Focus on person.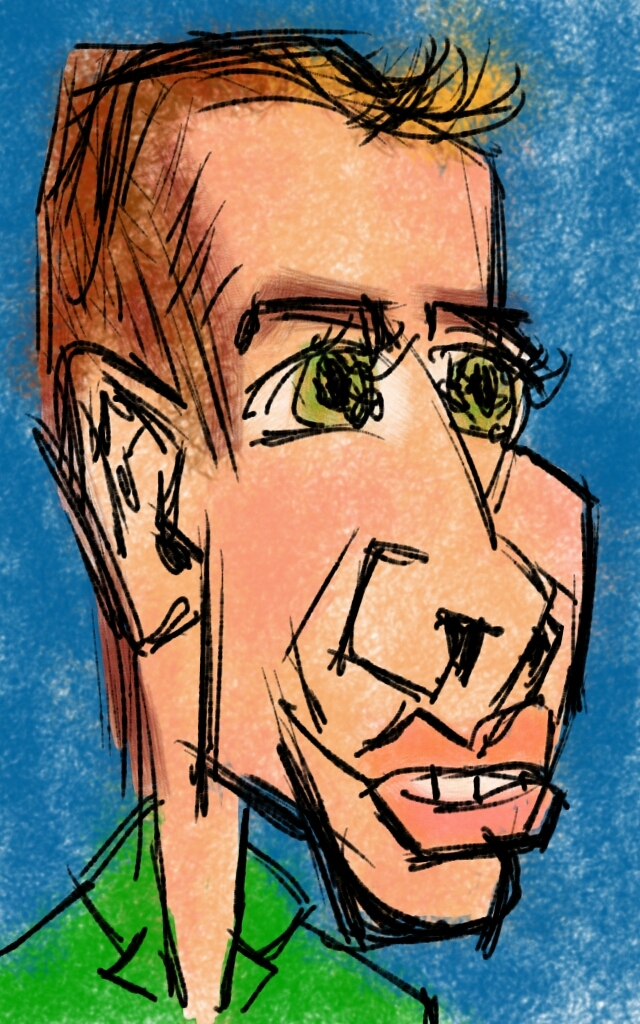
Focused at rect(24, 125, 587, 993).
